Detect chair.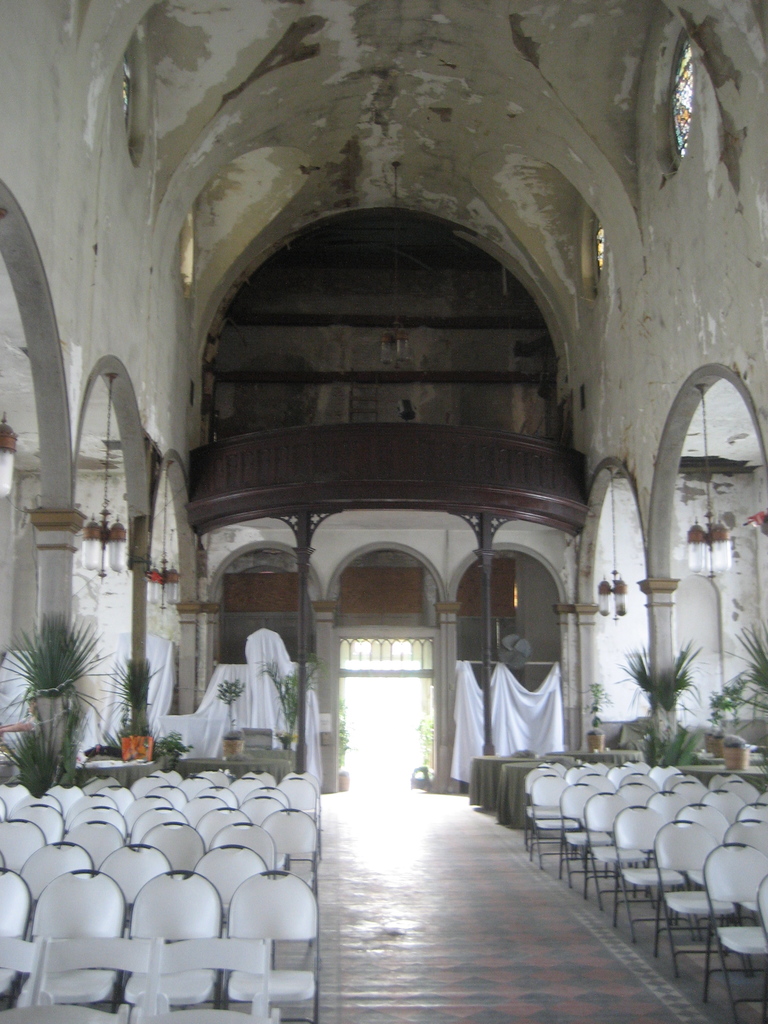
Detected at l=135, t=822, r=205, b=881.
